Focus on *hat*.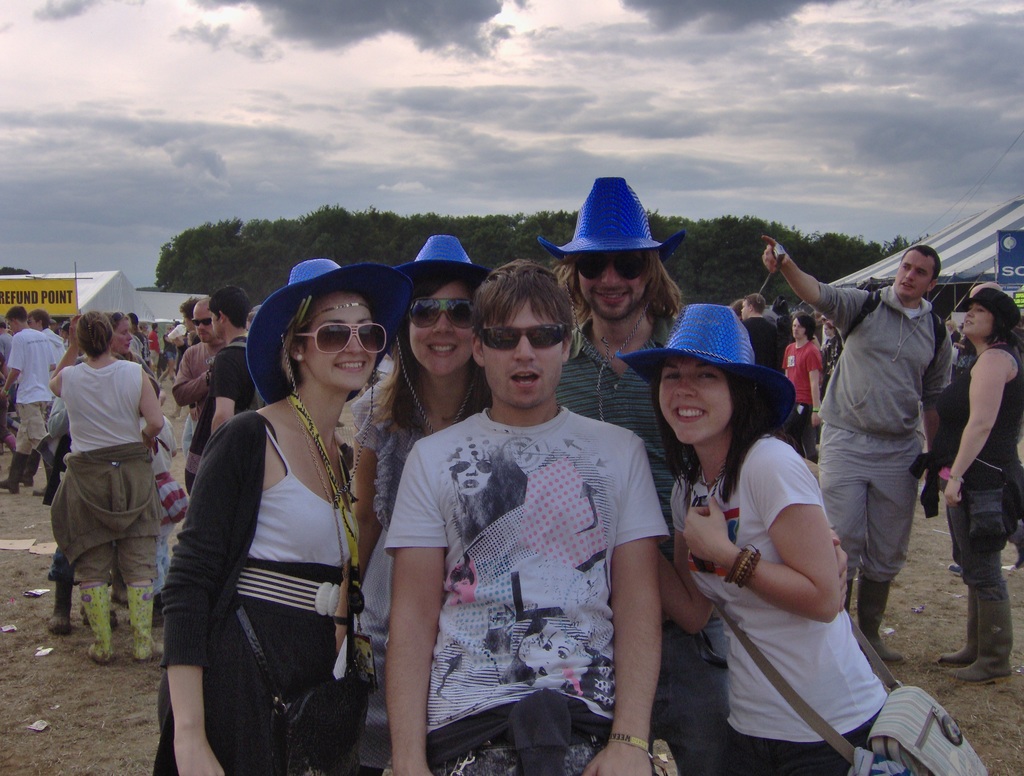
Focused at BBox(538, 179, 684, 419).
